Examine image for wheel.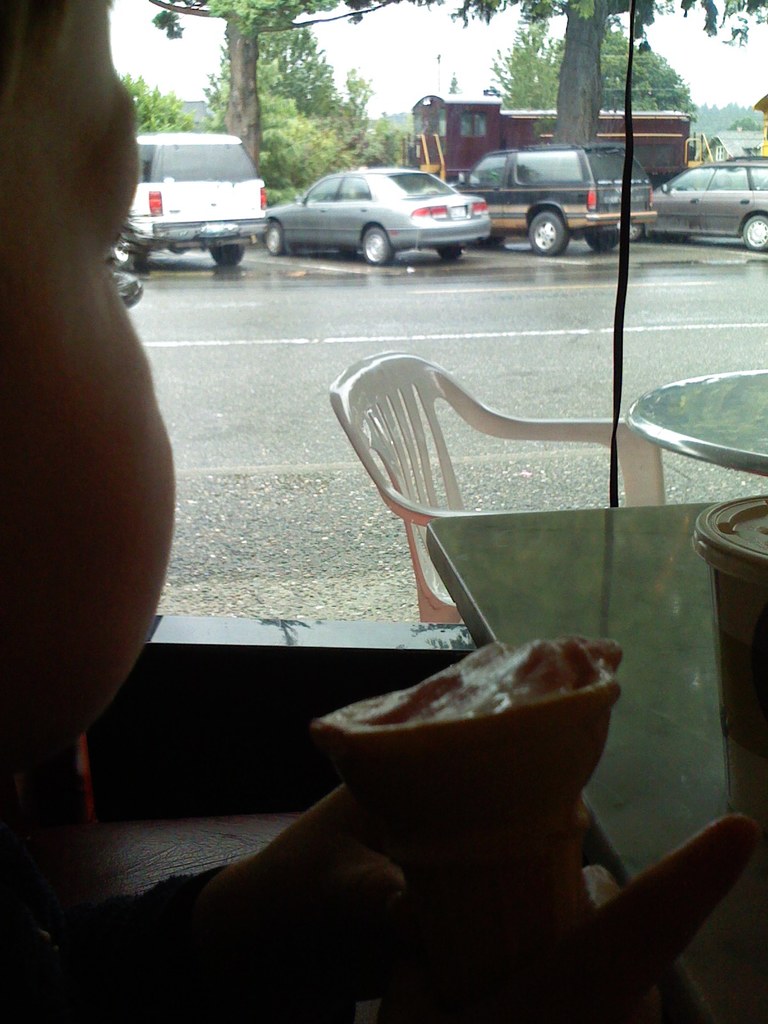
Examination result: crop(527, 210, 569, 257).
